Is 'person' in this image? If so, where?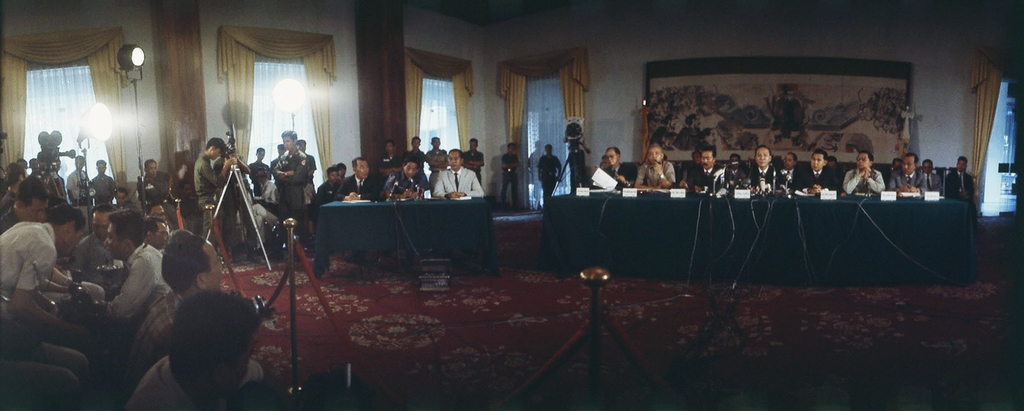
Yes, at <box>676,146,728,192</box>.
